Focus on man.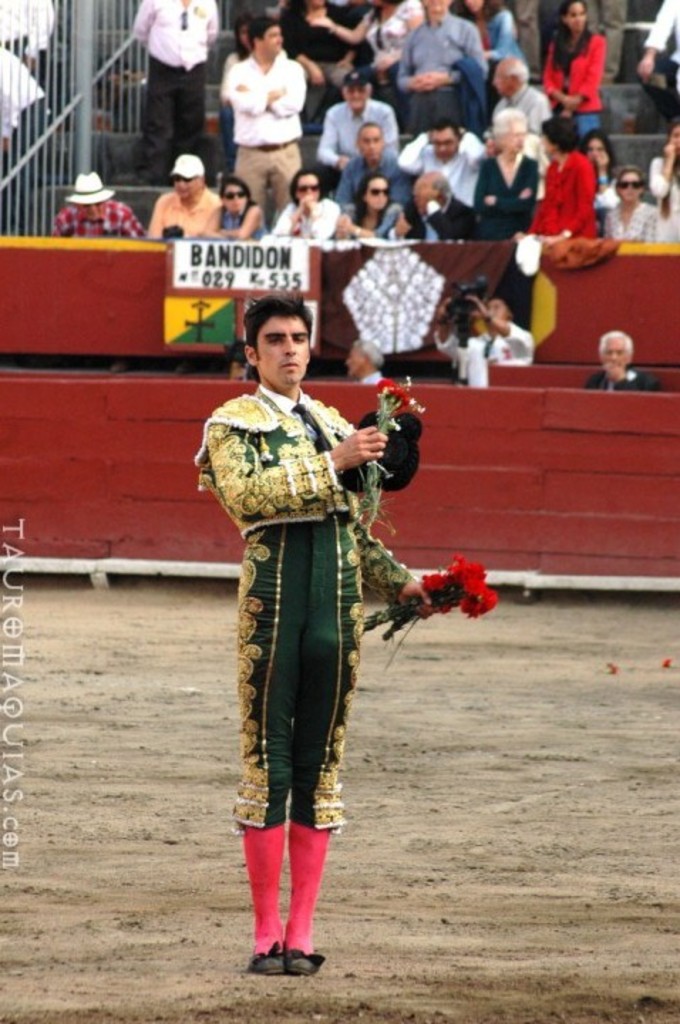
Focused at [216,17,304,230].
